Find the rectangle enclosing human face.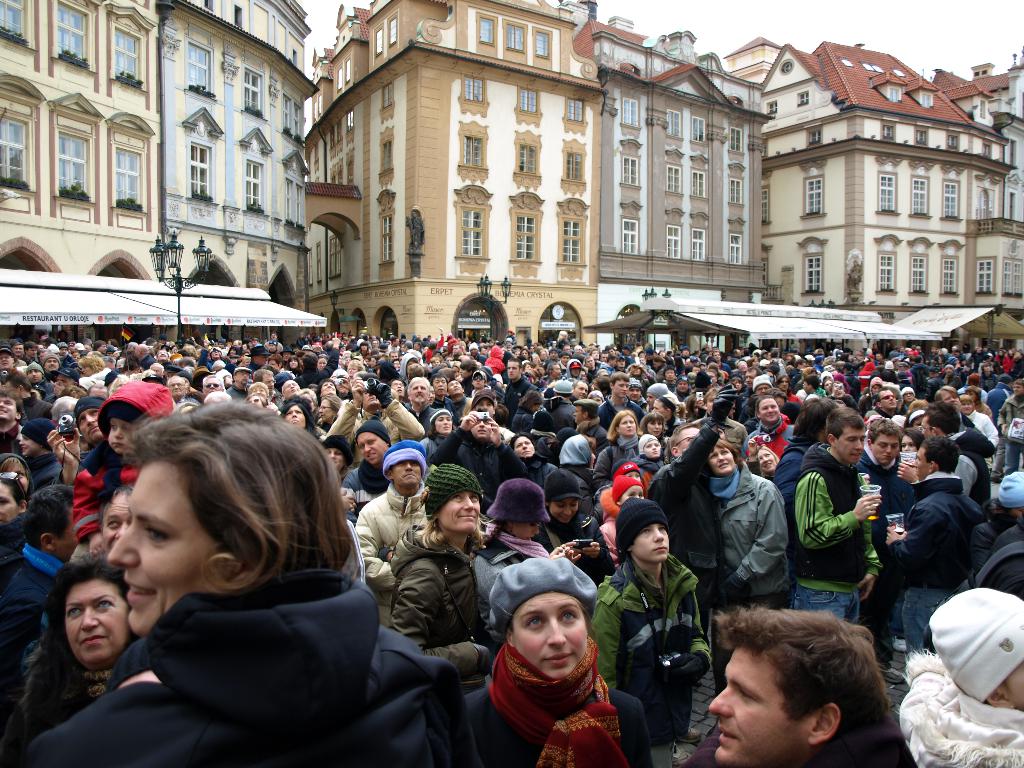
[964,390,978,400].
